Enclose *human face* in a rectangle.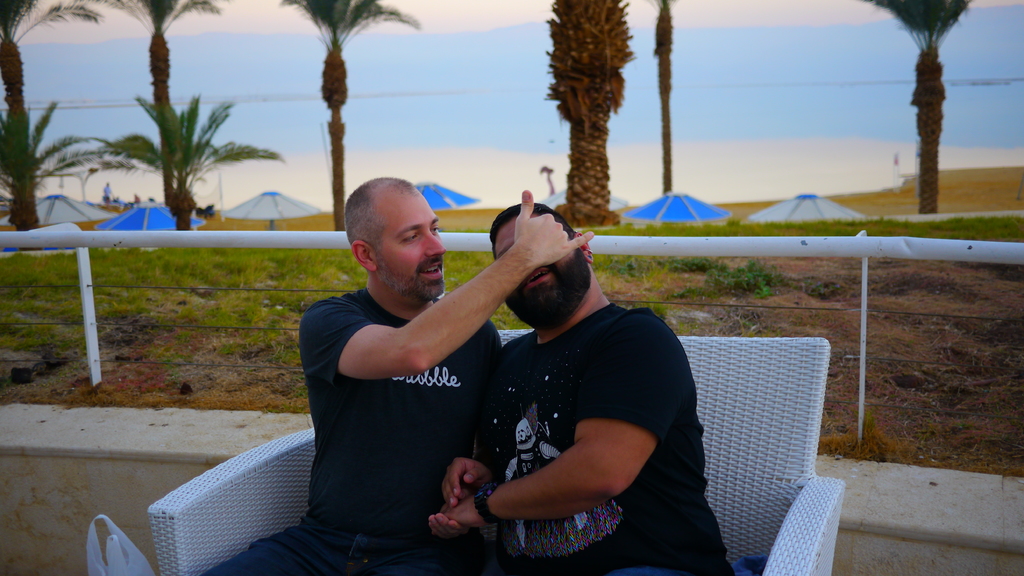
<bbox>497, 208, 572, 328</bbox>.
